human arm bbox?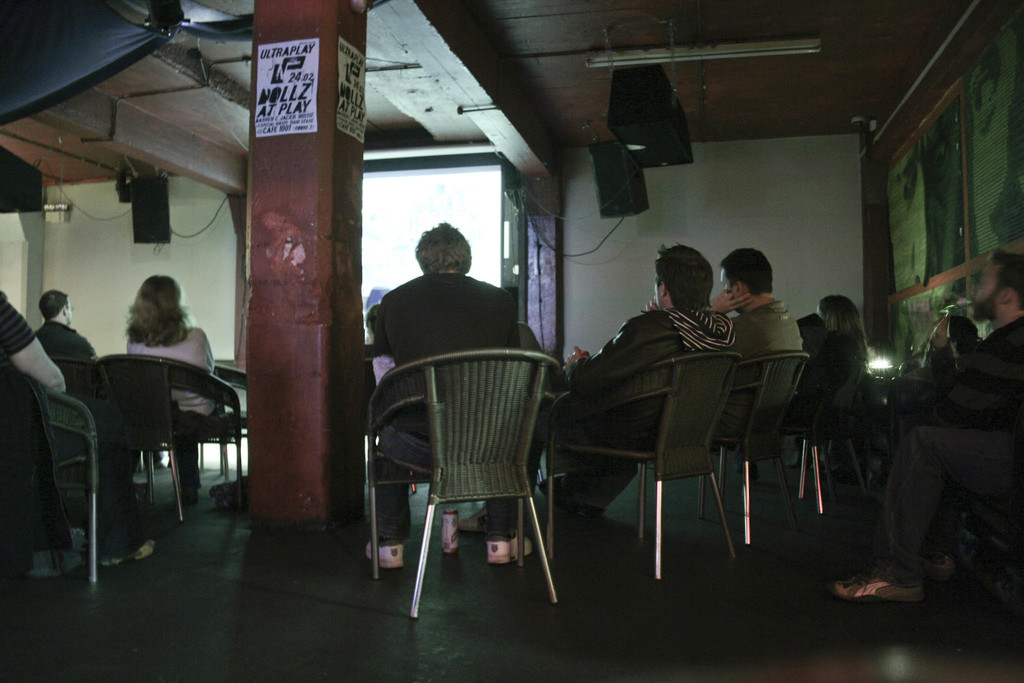
Rect(196, 328, 218, 370)
